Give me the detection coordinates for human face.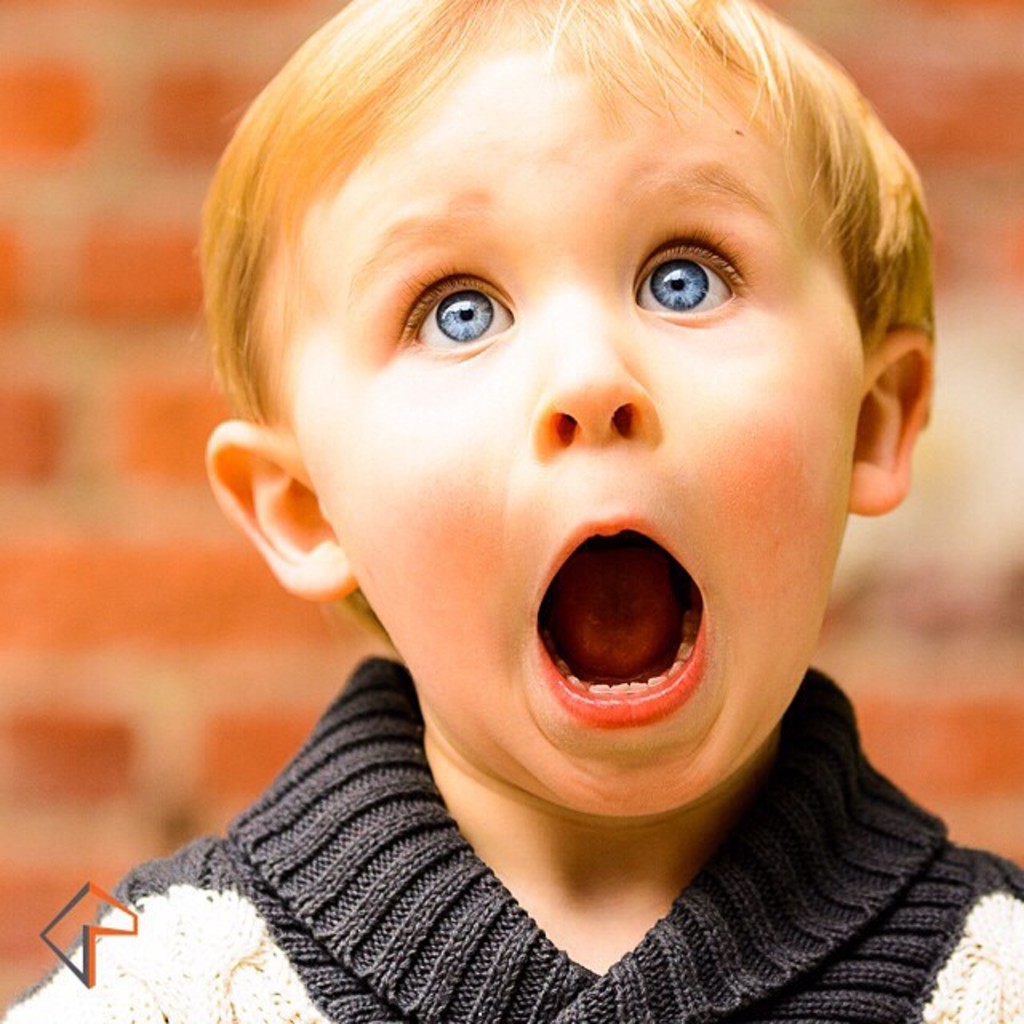
crop(267, 42, 874, 827).
